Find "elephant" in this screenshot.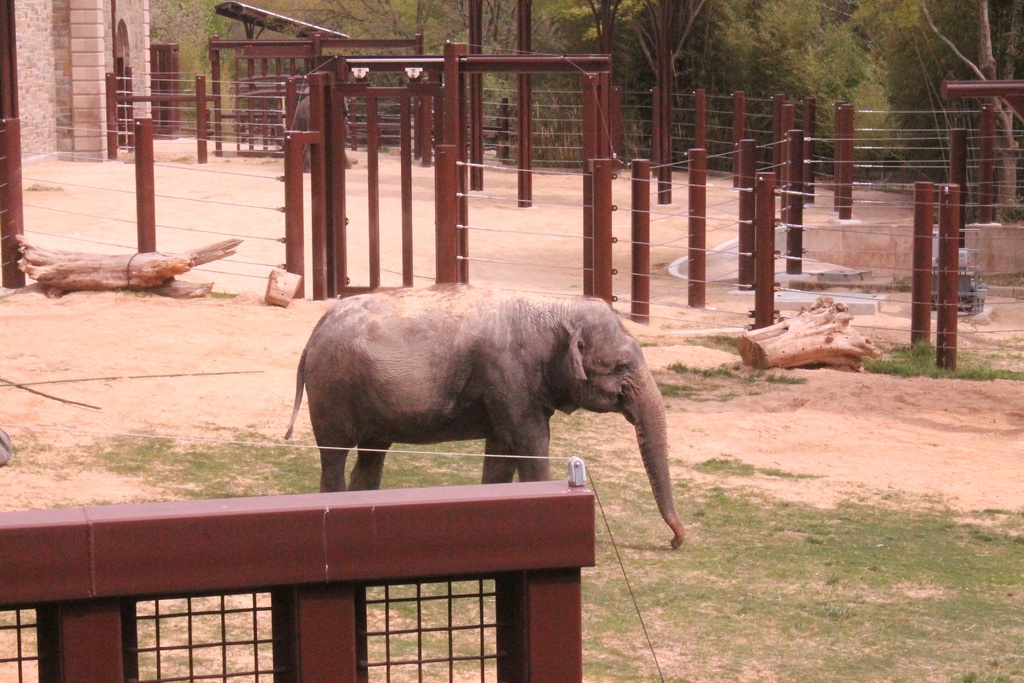
The bounding box for "elephant" is 287 288 699 519.
